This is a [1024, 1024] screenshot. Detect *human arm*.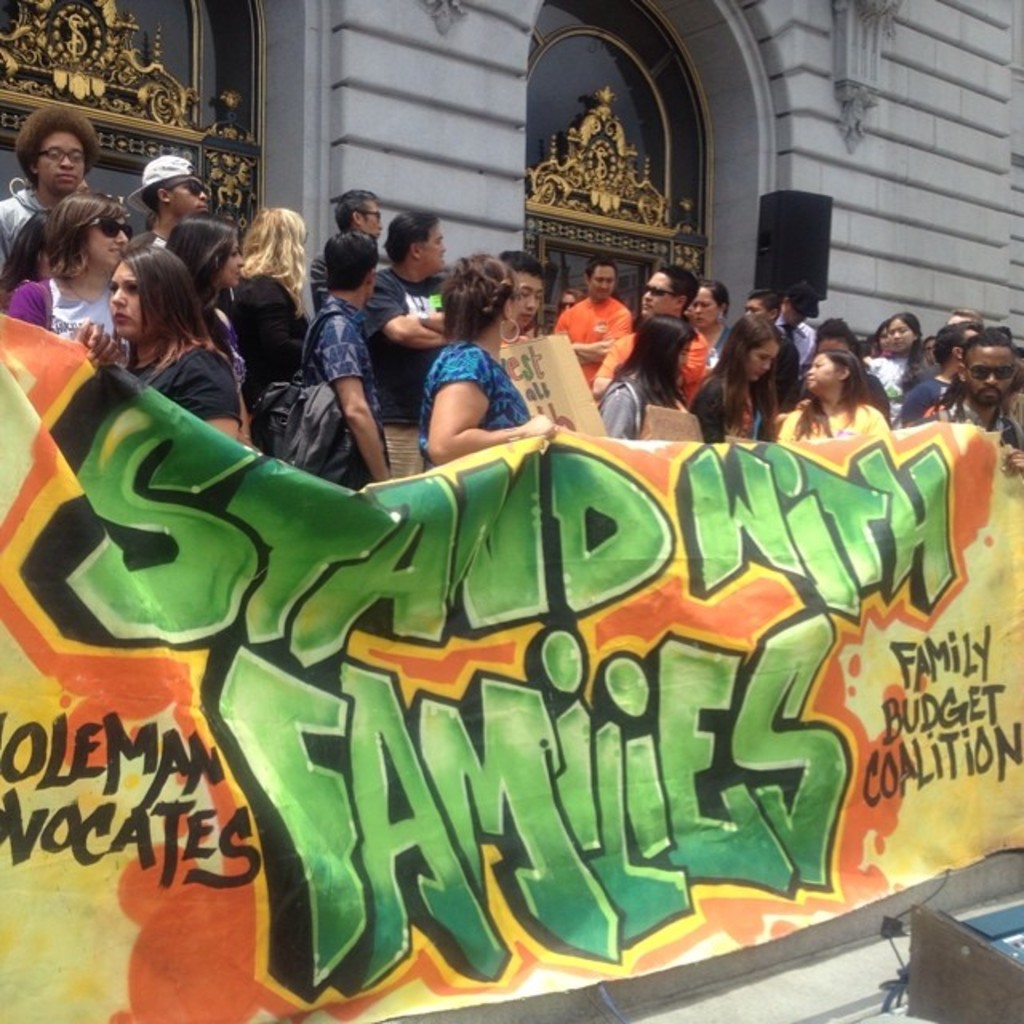
[left=362, top=269, right=437, bottom=354].
